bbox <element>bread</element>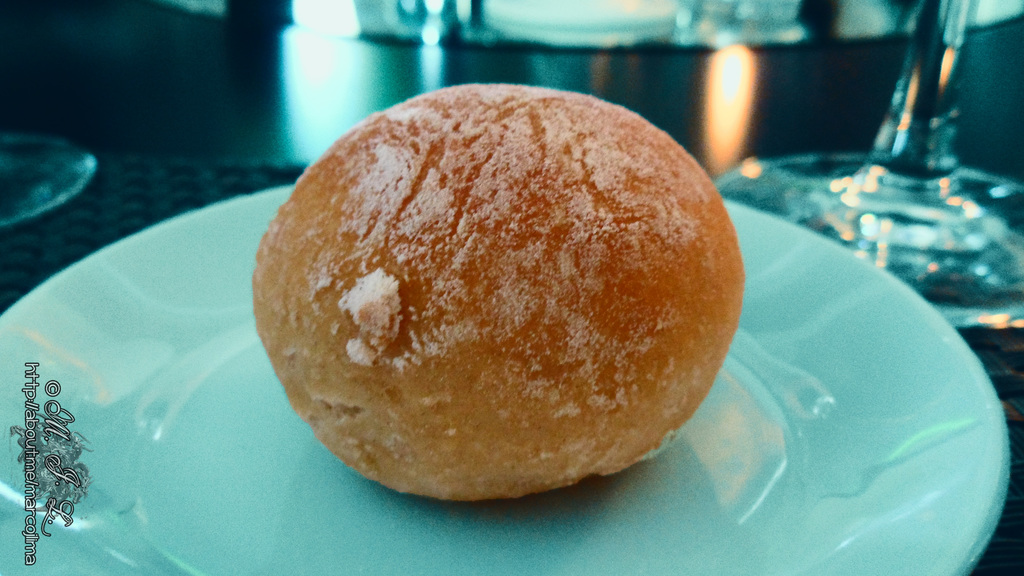
253 82 750 503
